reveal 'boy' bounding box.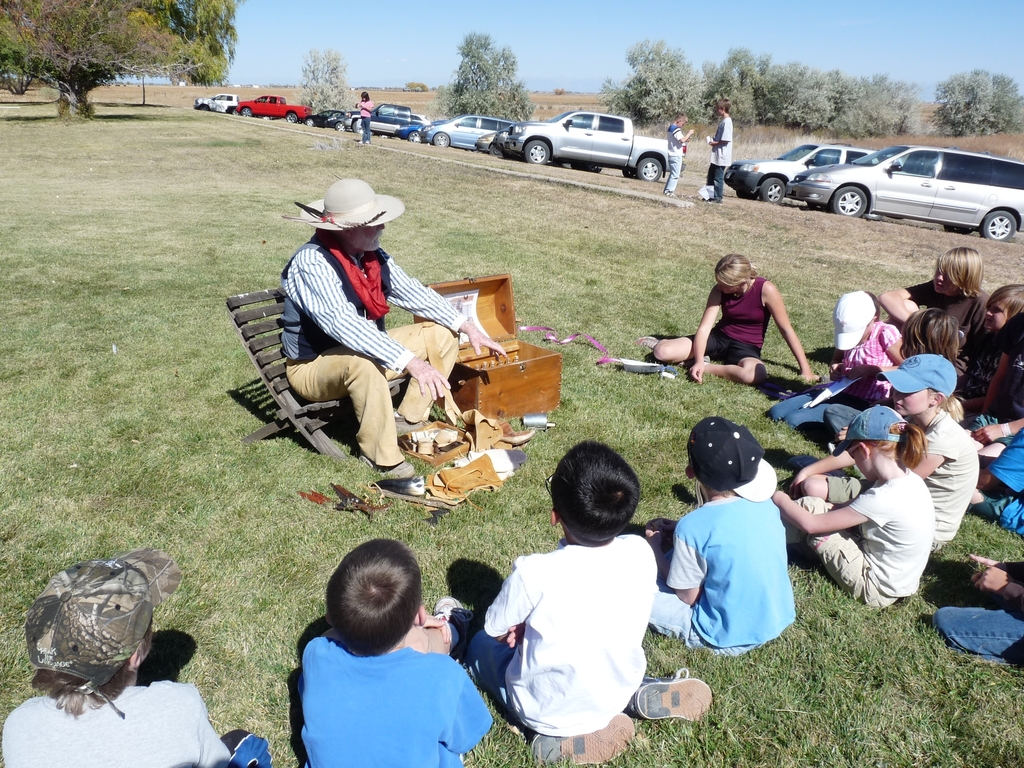
Revealed: [left=1, top=546, right=276, bottom=767].
